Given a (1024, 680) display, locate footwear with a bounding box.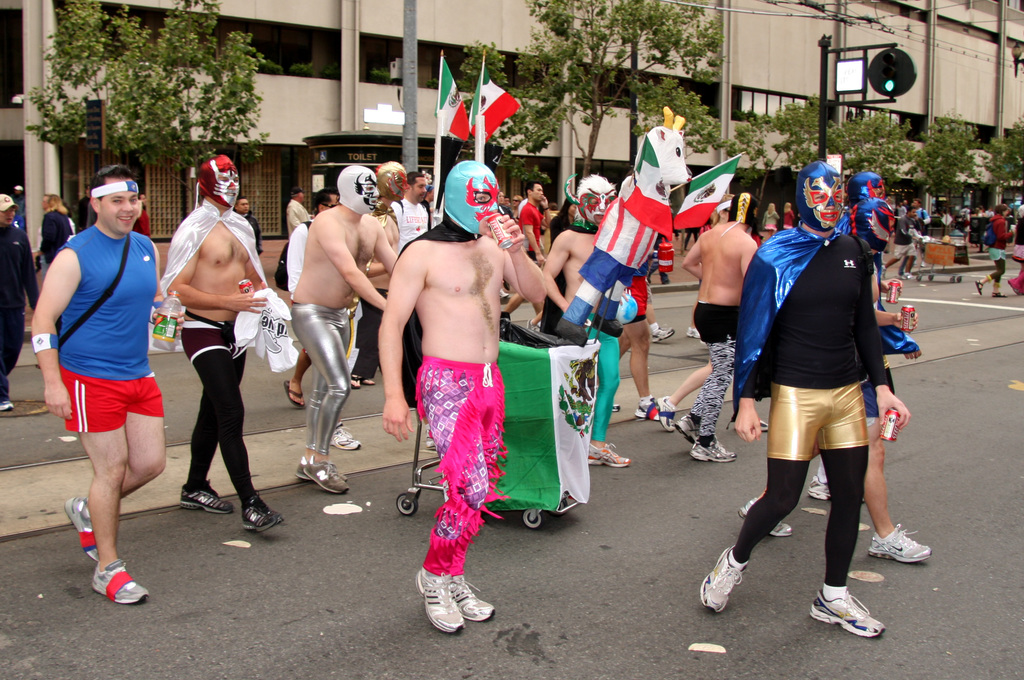
Located: locate(736, 497, 792, 537).
